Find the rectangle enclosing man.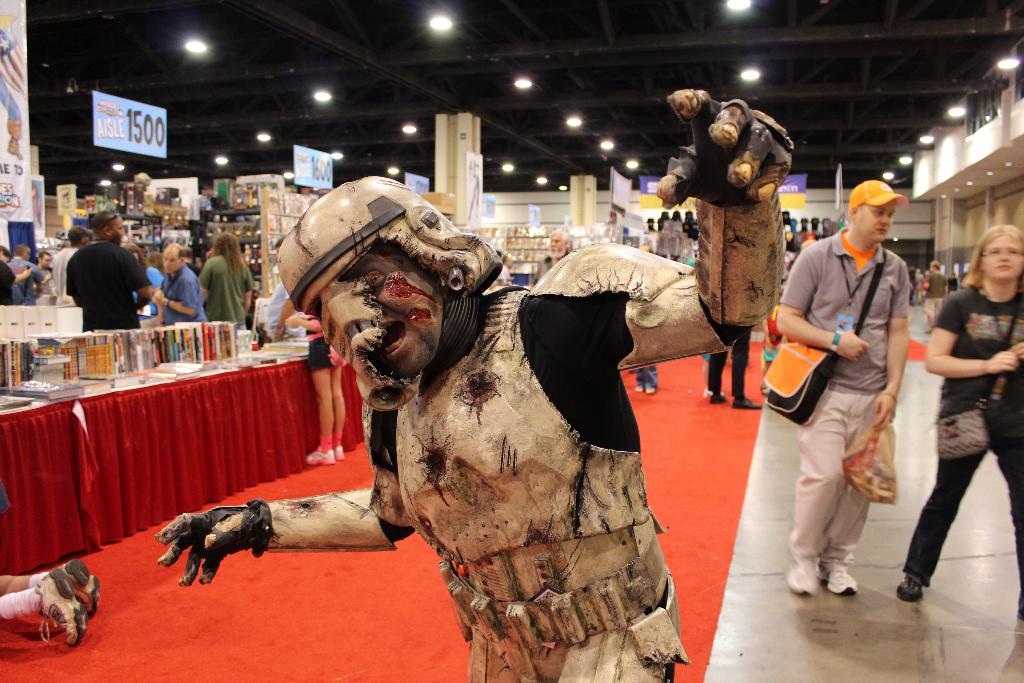
BBox(197, 231, 253, 336).
